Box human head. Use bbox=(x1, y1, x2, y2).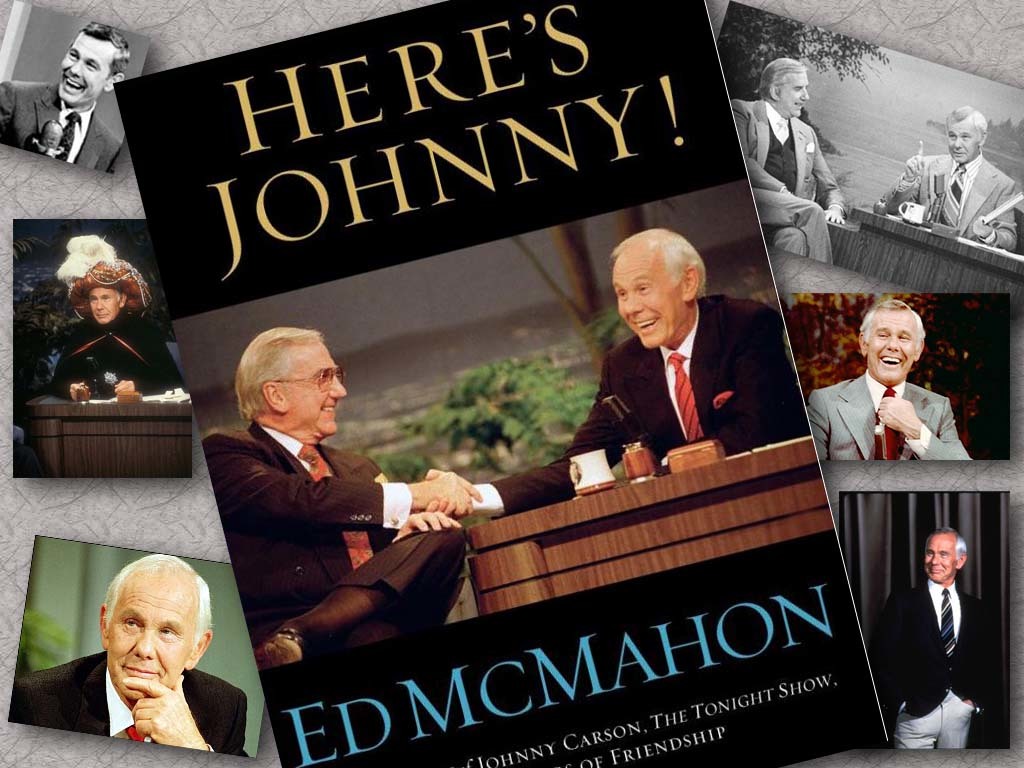
bbox=(927, 521, 963, 583).
